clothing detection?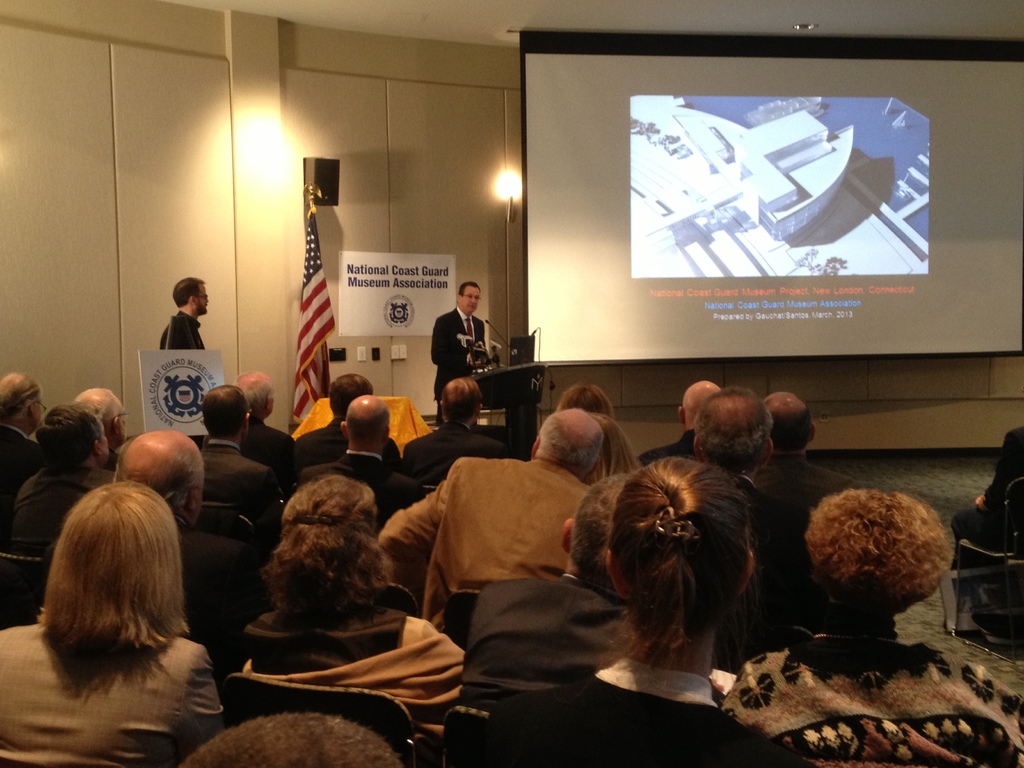
left=240, top=598, right=468, bottom=748
